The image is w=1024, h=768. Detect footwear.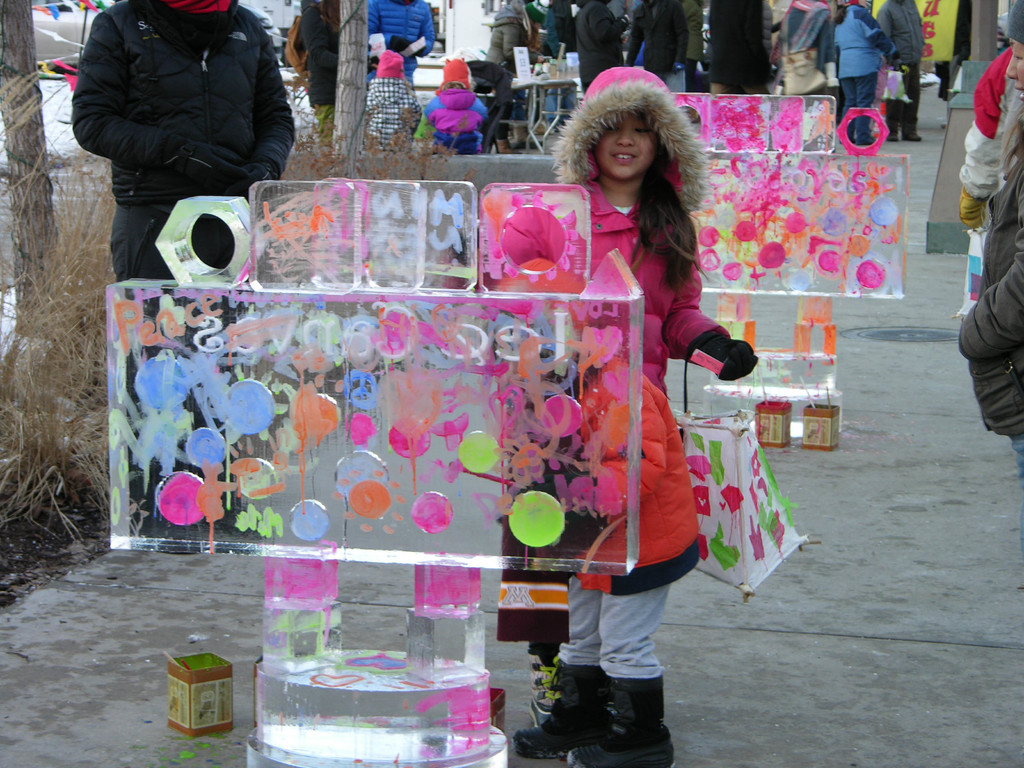
Detection: region(510, 657, 613, 760).
